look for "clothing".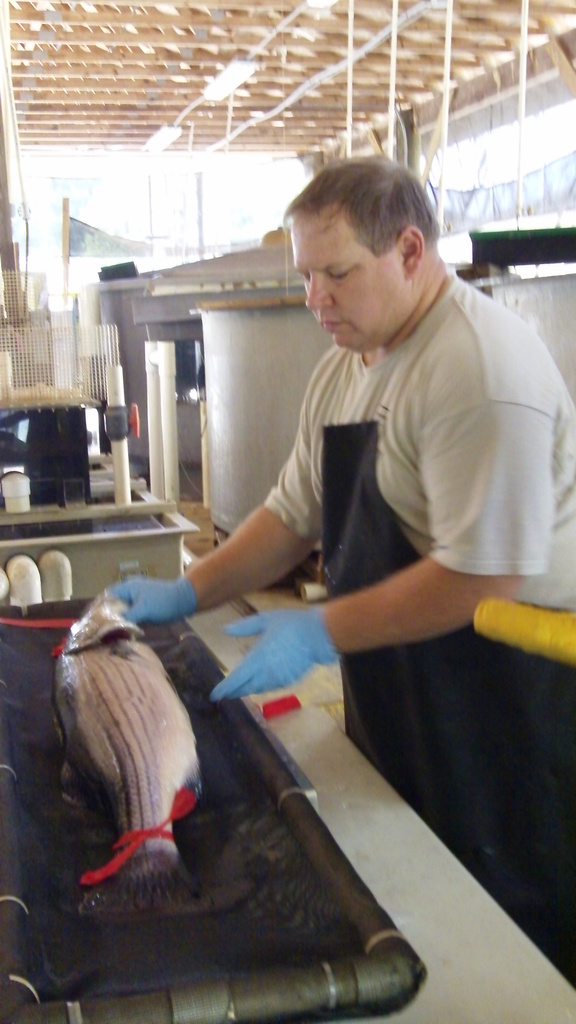
Found: detection(248, 248, 575, 908).
